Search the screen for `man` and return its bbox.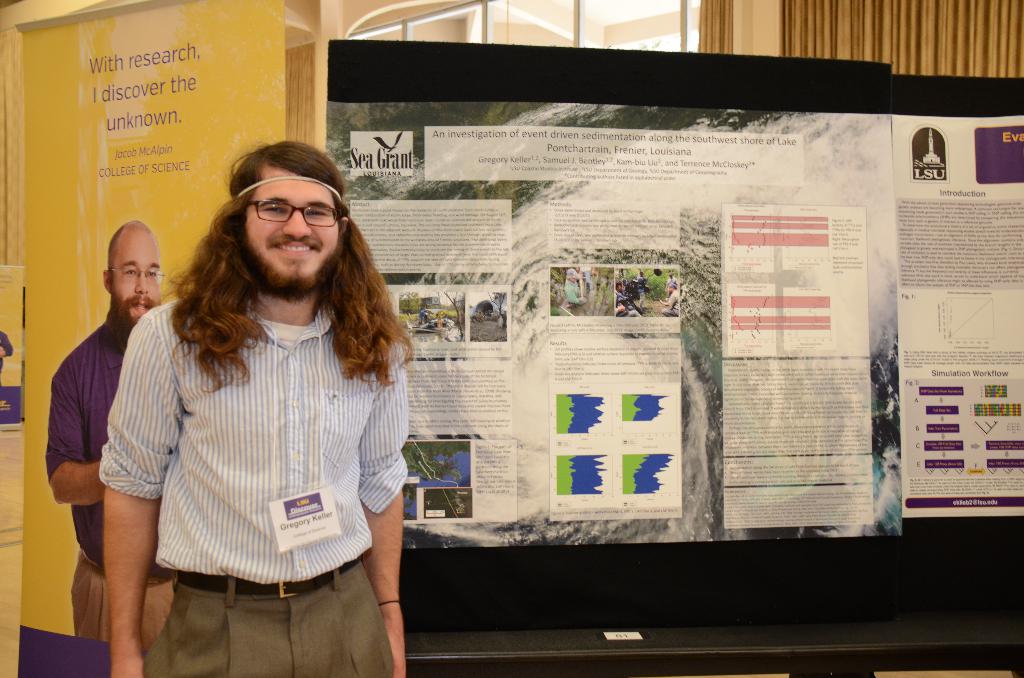
Found: crop(563, 266, 586, 305).
